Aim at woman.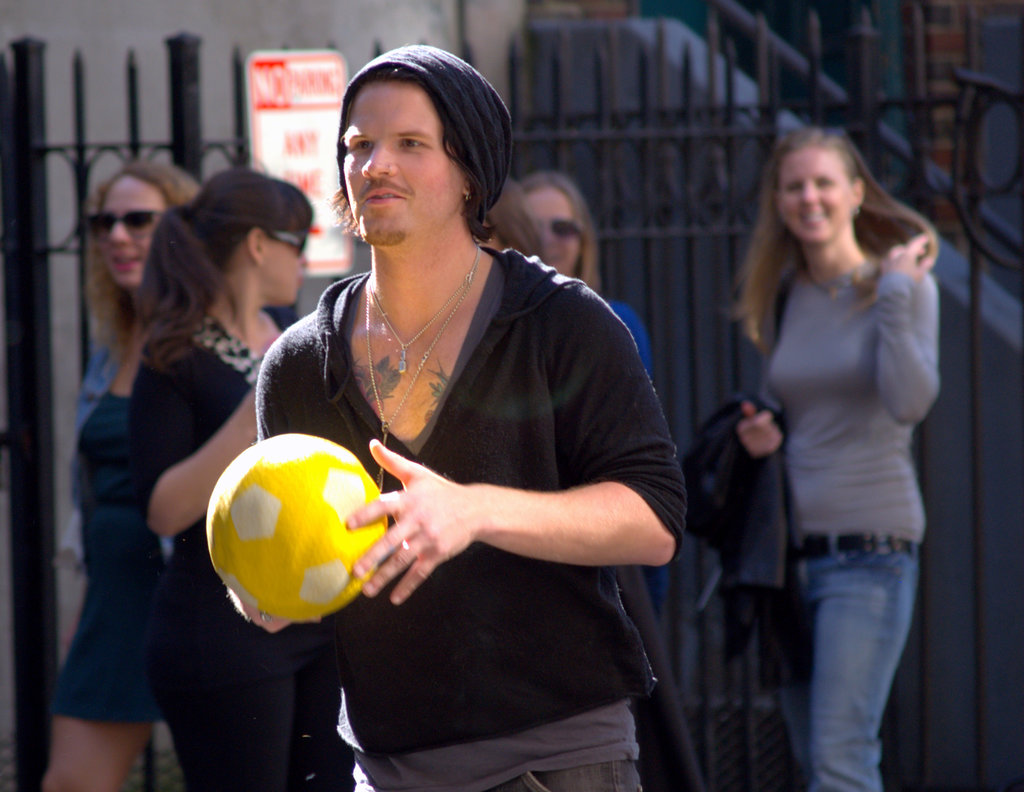
Aimed at detection(117, 170, 398, 791).
